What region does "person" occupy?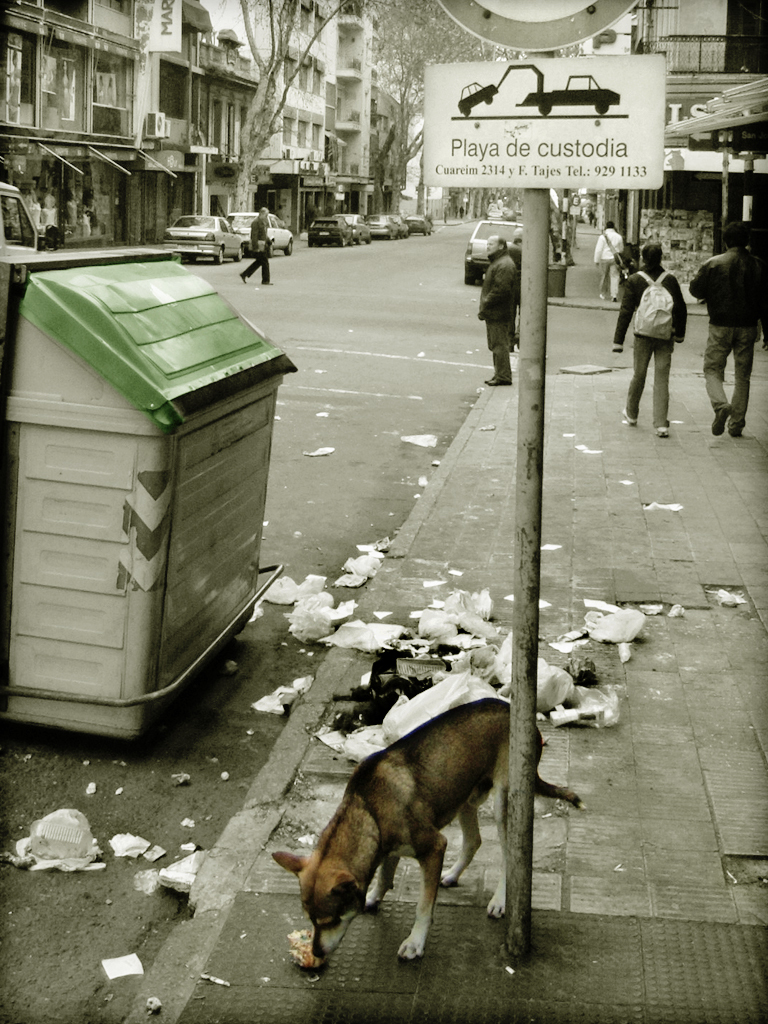
[left=692, top=219, right=767, bottom=437].
